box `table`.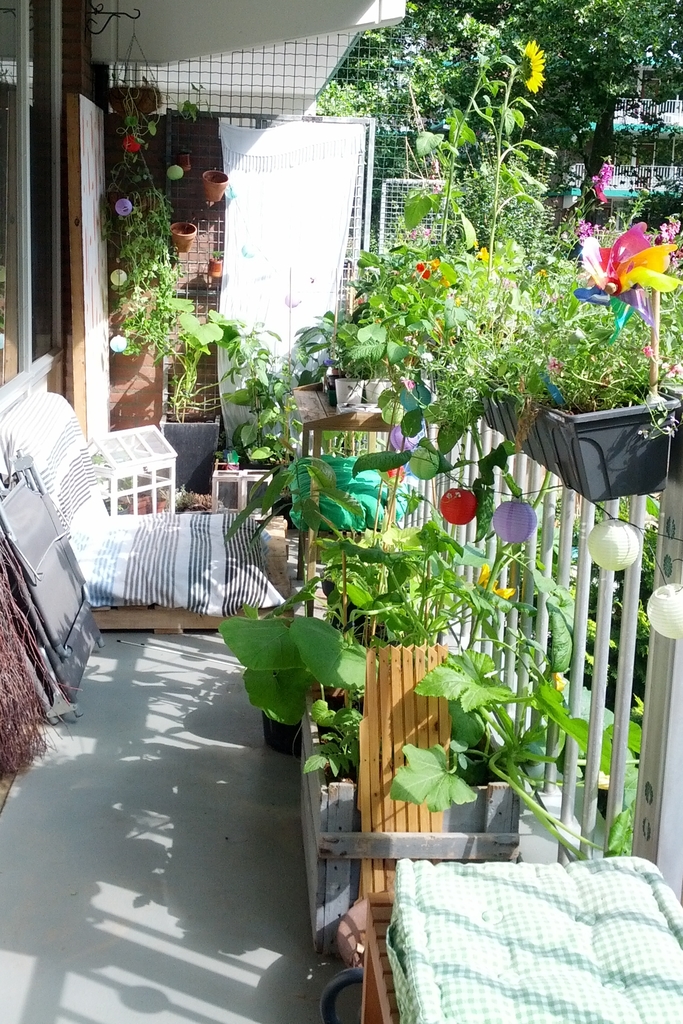
93 420 184 504.
